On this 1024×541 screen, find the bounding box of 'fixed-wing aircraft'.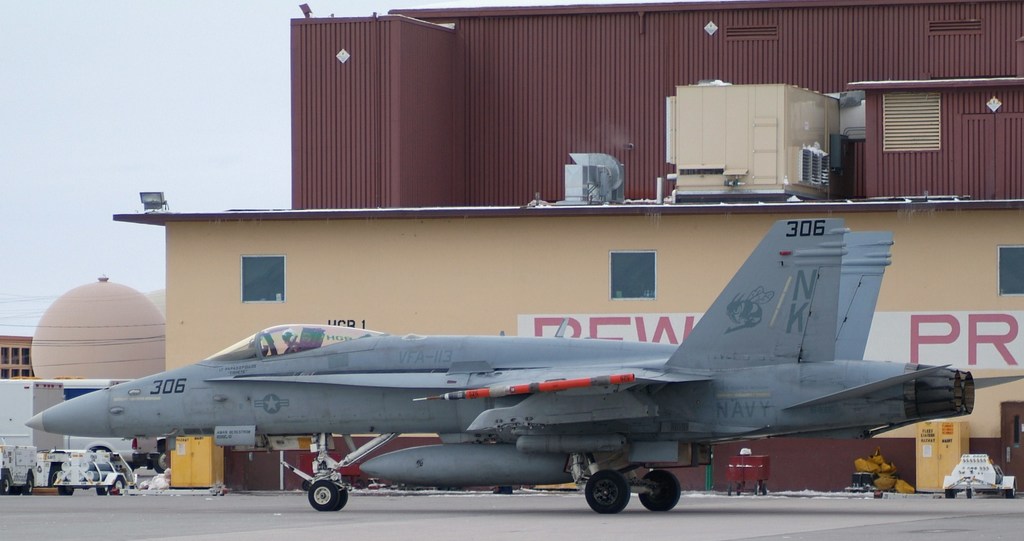
Bounding box: left=28, top=221, right=1023, bottom=515.
